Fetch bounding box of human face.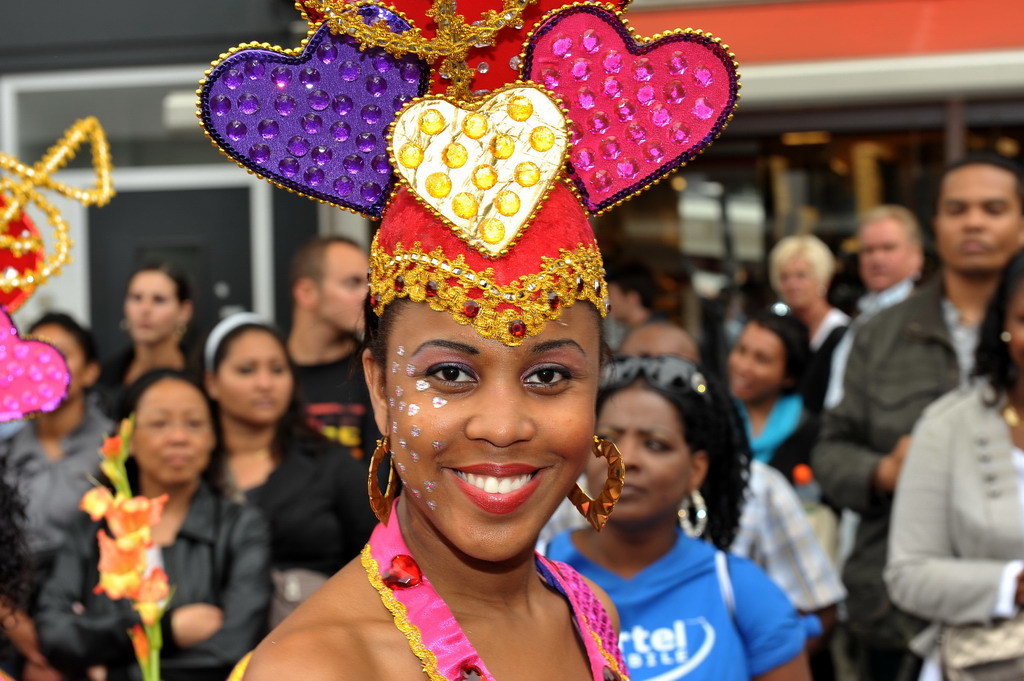
Bbox: [left=127, top=379, right=208, bottom=478].
